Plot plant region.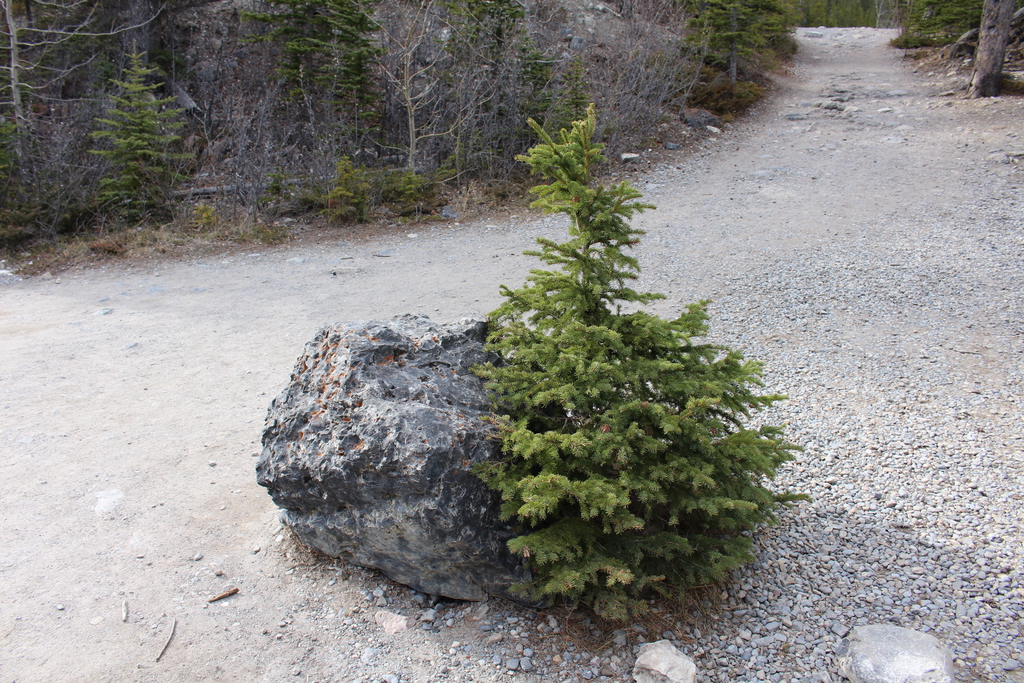
Plotted at <bbox>380, 176, 435, 202</bbox>.
